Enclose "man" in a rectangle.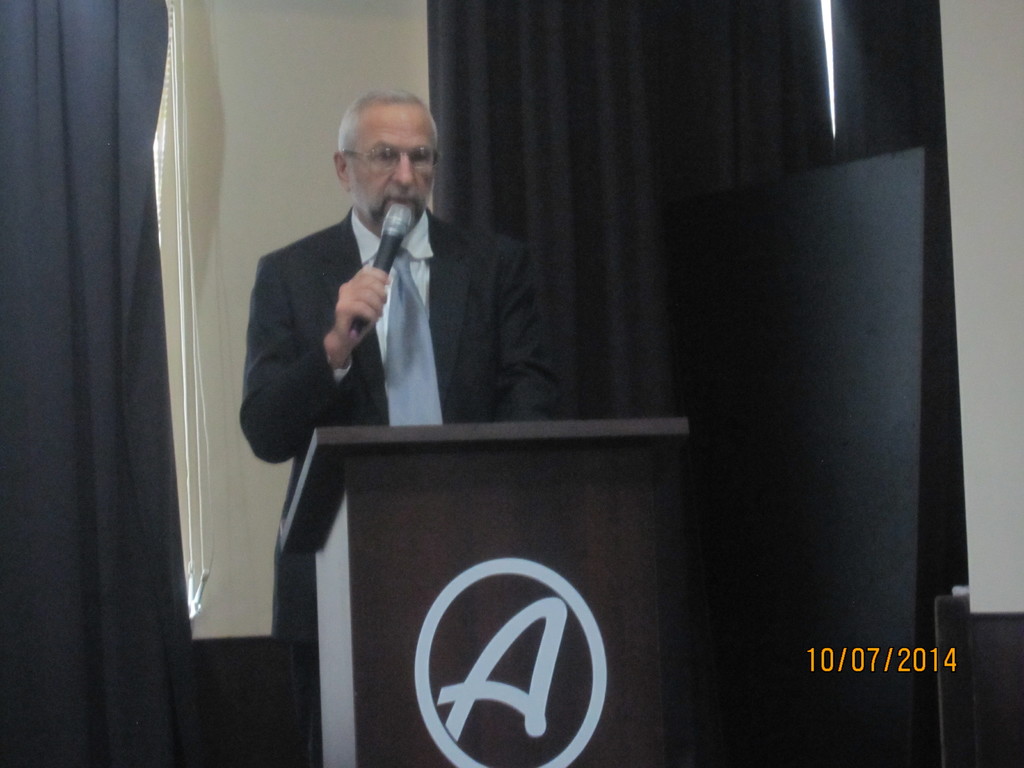
(246, 128, 566, 488).
